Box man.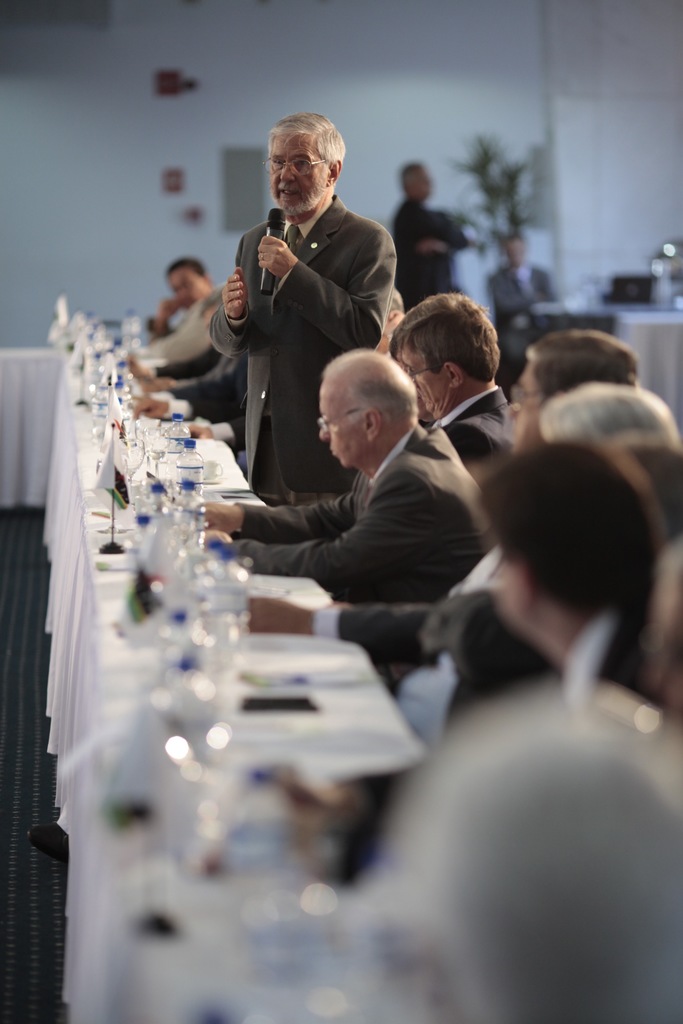
crop(192, 338, 502, 602).
